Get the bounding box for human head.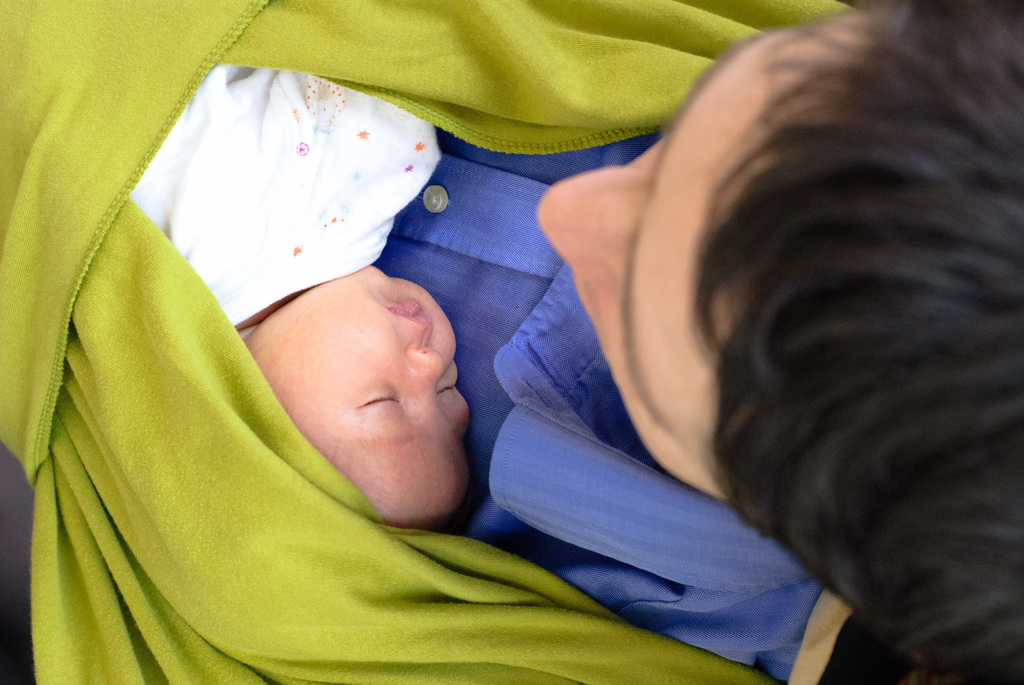
bbox=(532, 0, 1023, 684).
